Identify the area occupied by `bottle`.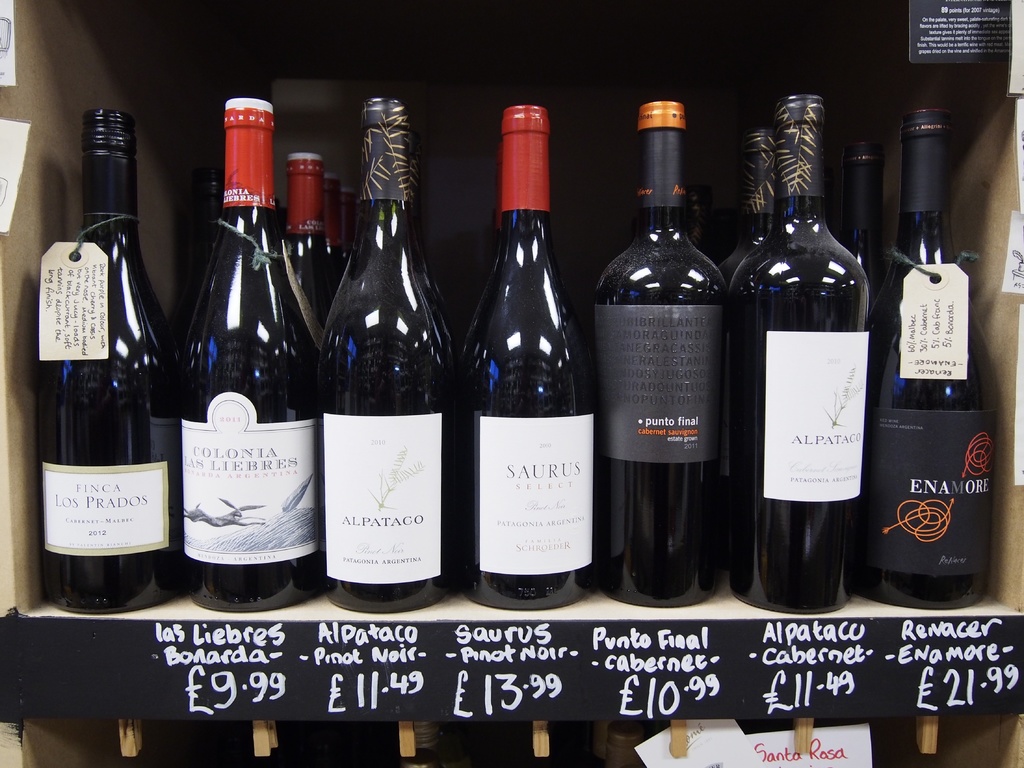
Area: select_region(589, 99, 732, 607).
